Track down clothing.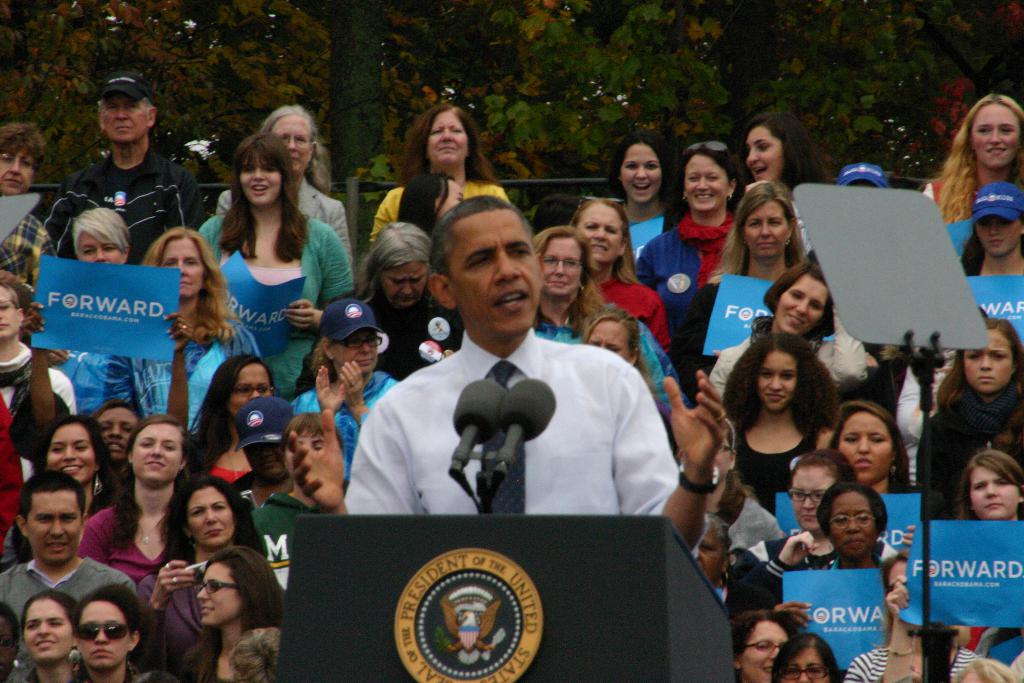
Tracked to {"x1": 0, "y1": 355, "x2": 74, "y2": 537}.
